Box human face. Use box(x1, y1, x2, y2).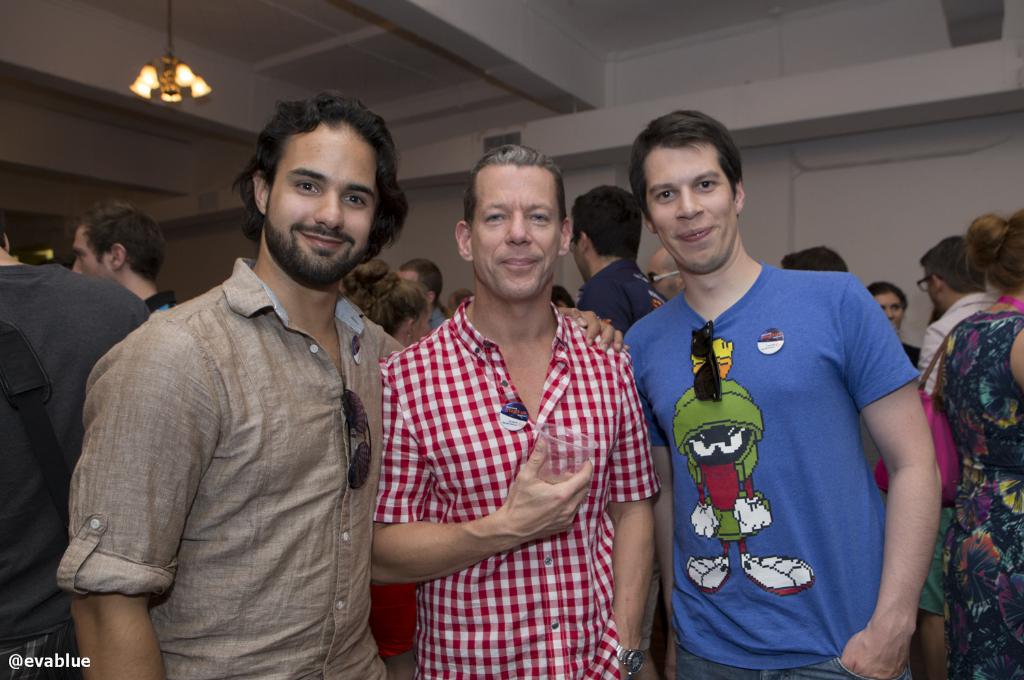
box(565, 226, 582, 286).
